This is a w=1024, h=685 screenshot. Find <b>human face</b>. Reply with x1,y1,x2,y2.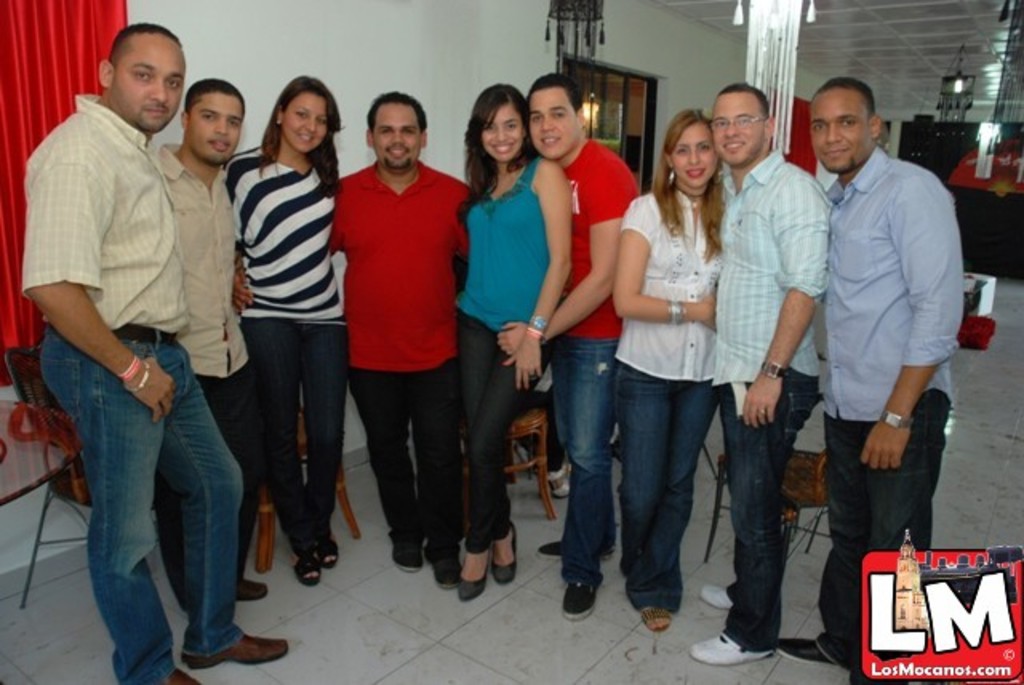
715,93,760,165.
